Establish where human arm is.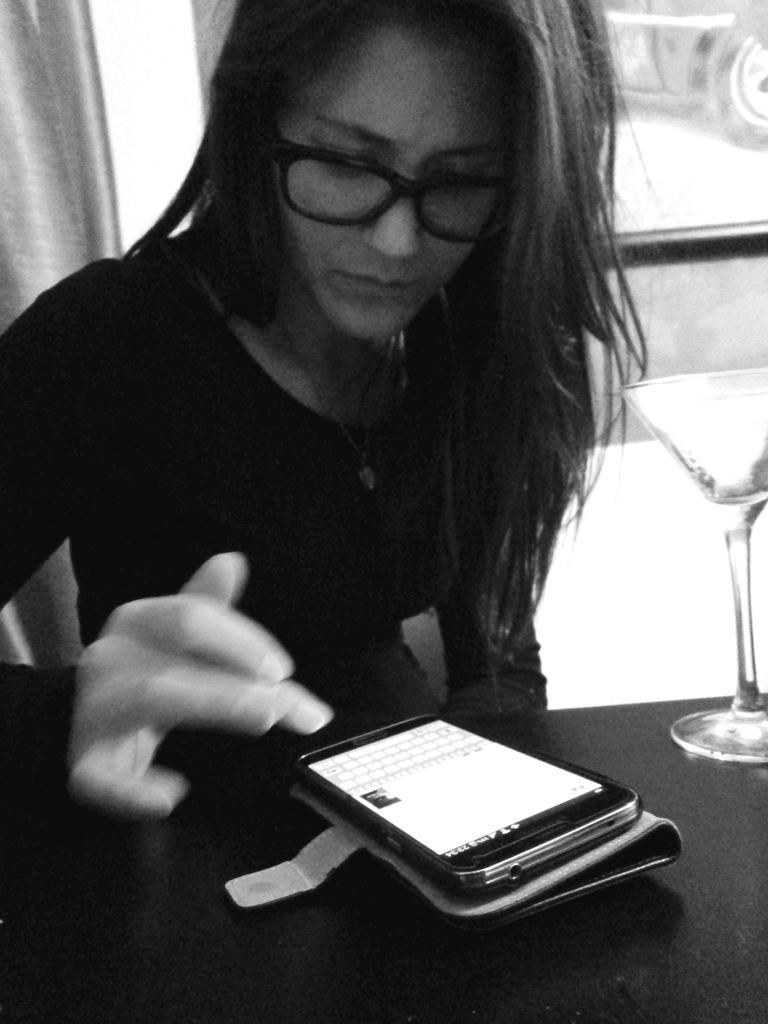
Established at bbox=[443, 429, 549, 722].
